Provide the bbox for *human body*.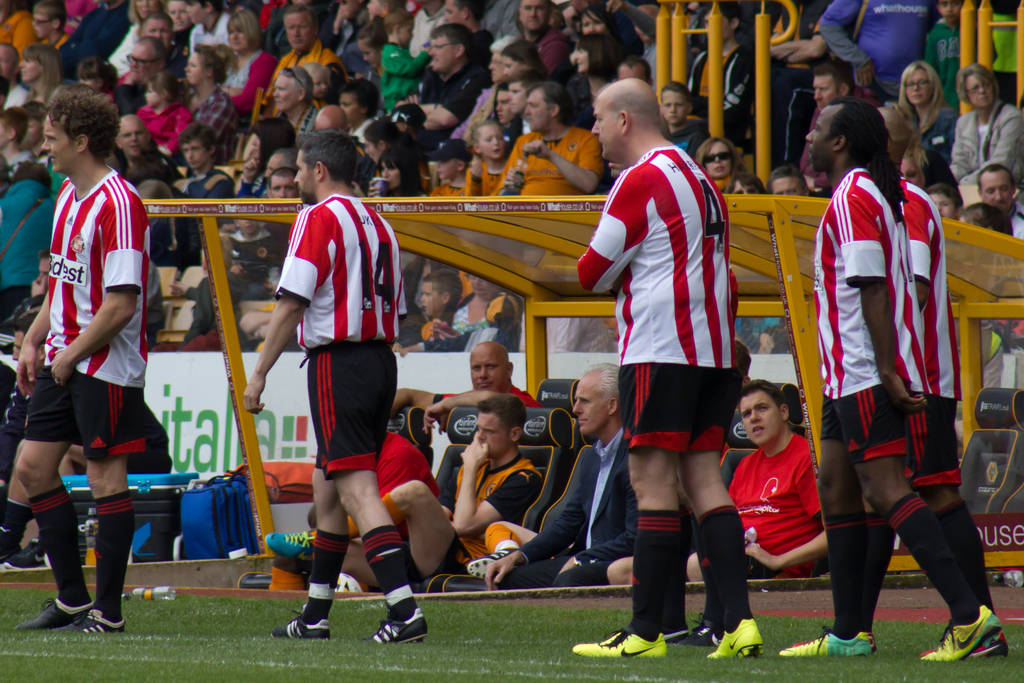
<box>238,129,427,641</box>.
